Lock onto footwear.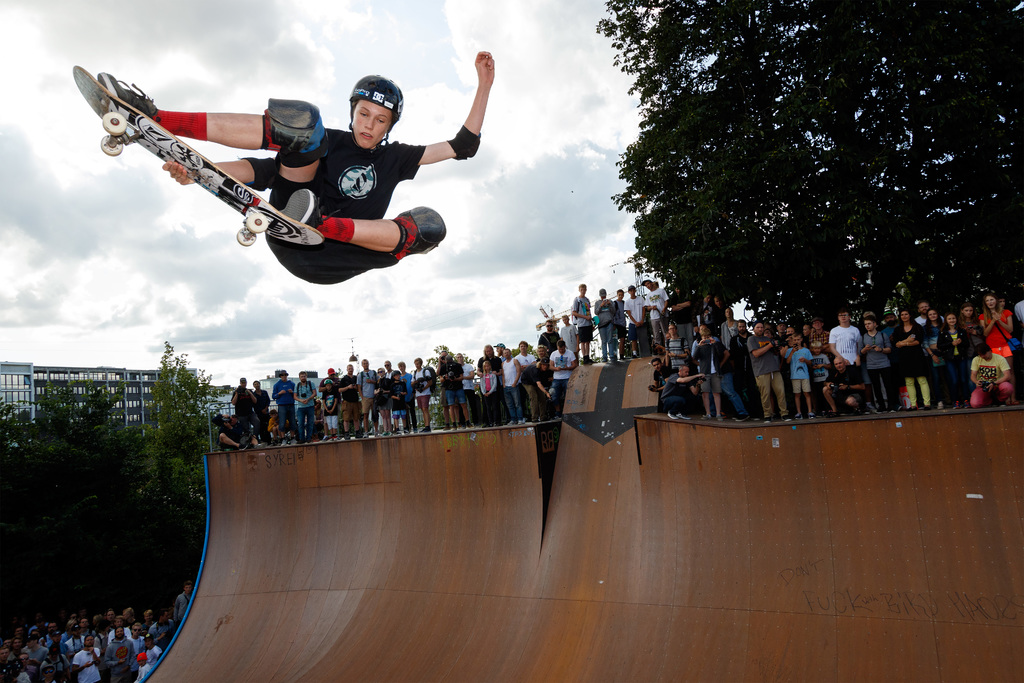
Locked: <bbox>712, 410, 723, 424</bbox>.
